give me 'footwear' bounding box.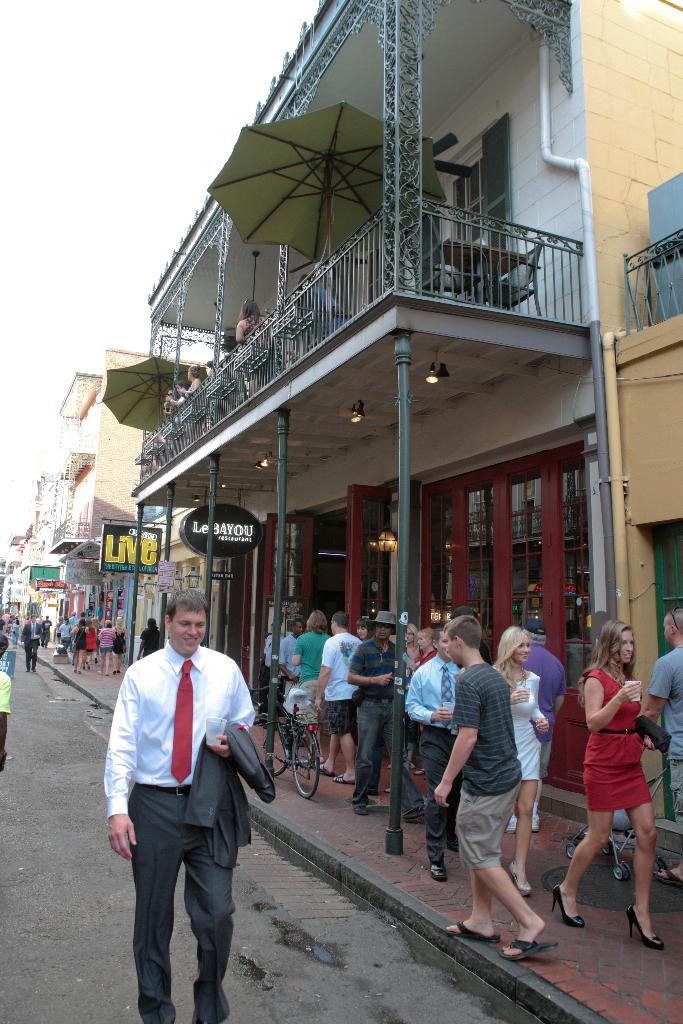
left=552, top=885, right=581, bottom=924.
